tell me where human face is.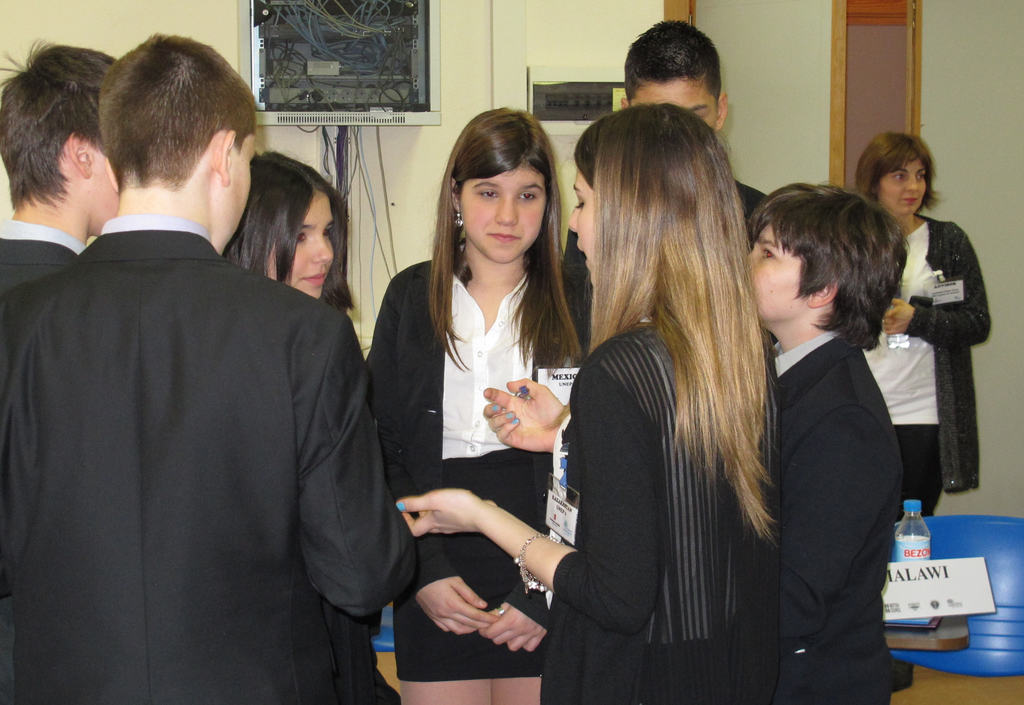
human face is at x1=633 y1=81 x2=717 y2=129.
